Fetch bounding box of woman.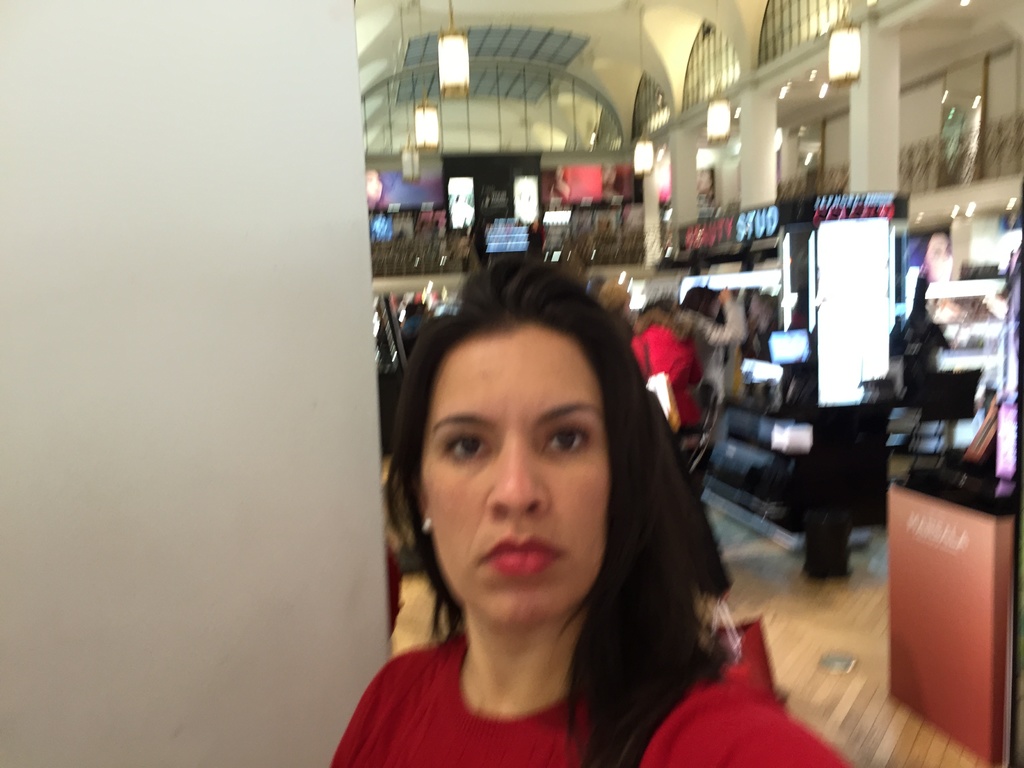
Bbox: x1=334 y1=252 x2=868 y2=767.
